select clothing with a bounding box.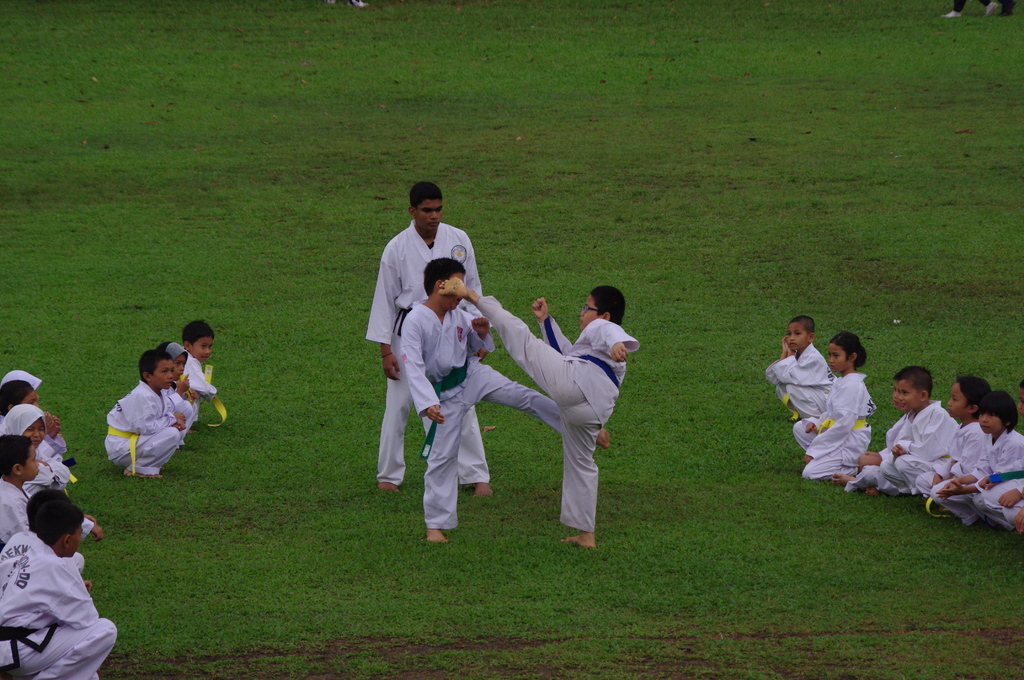
(0,404,72,496).
